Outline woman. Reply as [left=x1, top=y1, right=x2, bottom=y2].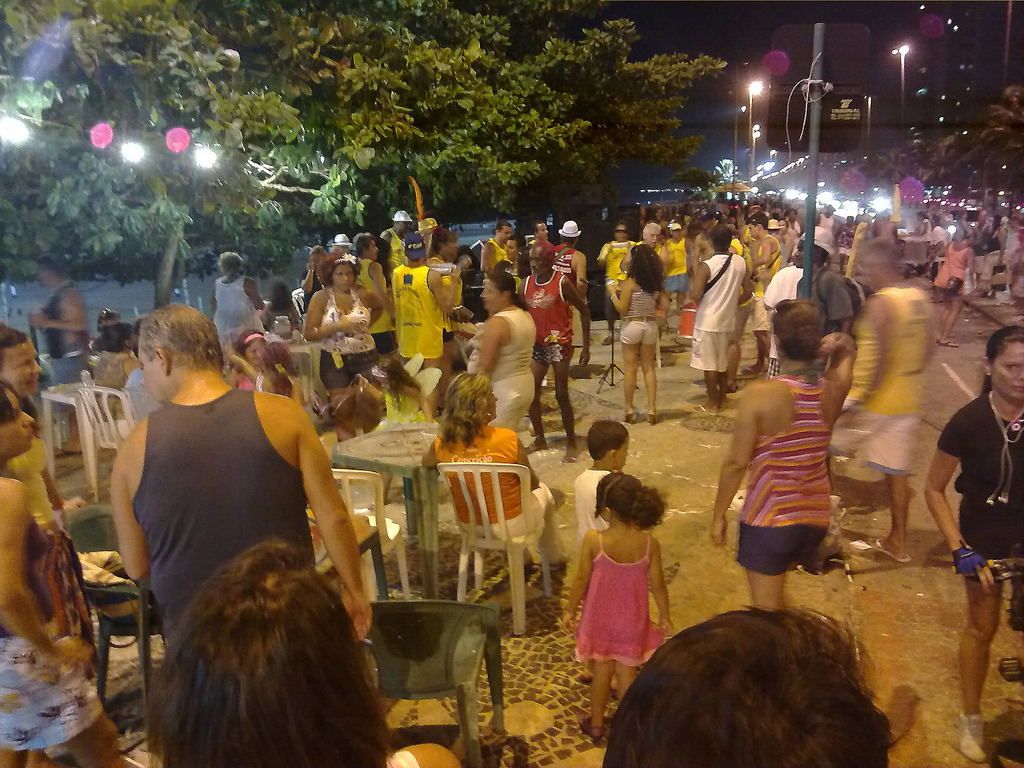
[left=922, top=326, right=1023, bottom=763].
